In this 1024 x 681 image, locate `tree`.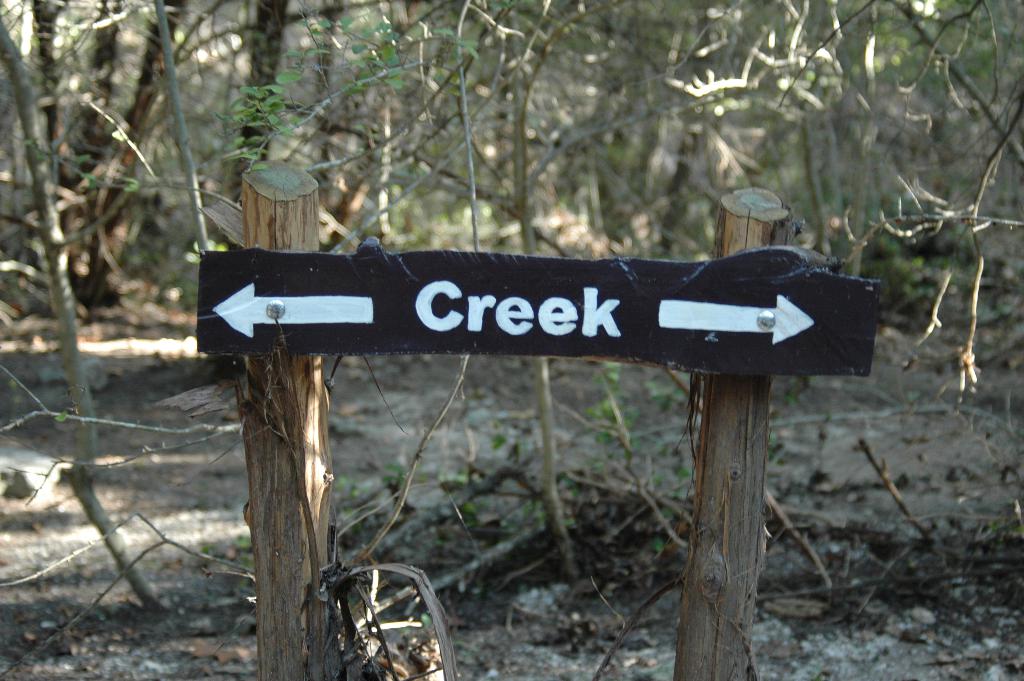
Bounding box: 23/0/191/301.
